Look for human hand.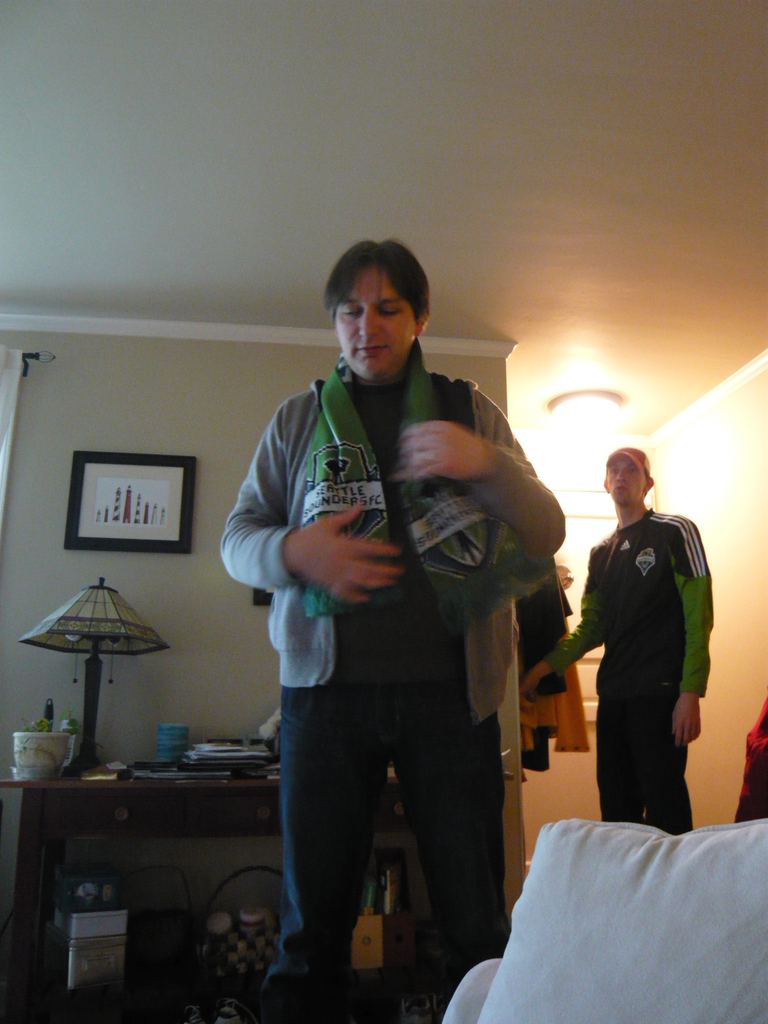
Found: bbox=(520, 669, 542, 713).
